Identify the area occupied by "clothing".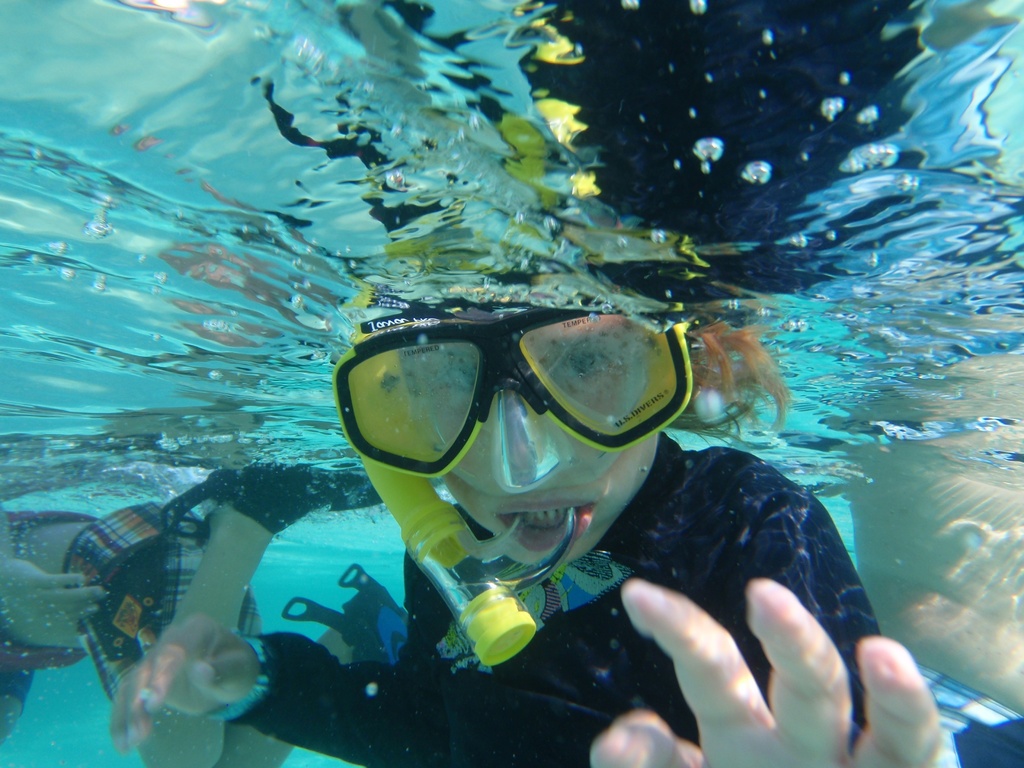
Area: left=224, top=431, right=890, bottom=764.
